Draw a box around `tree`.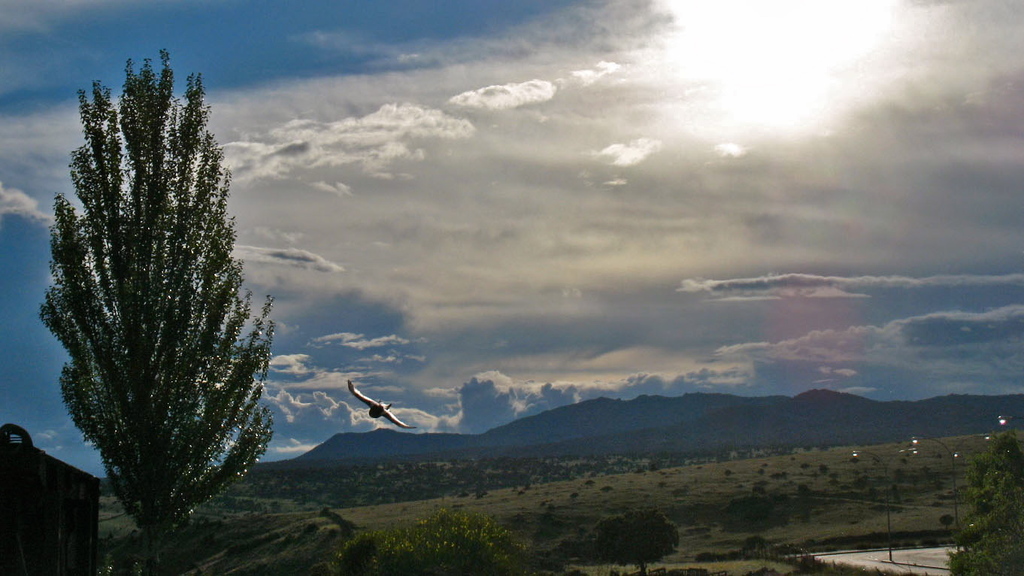
36,58,271,531.
